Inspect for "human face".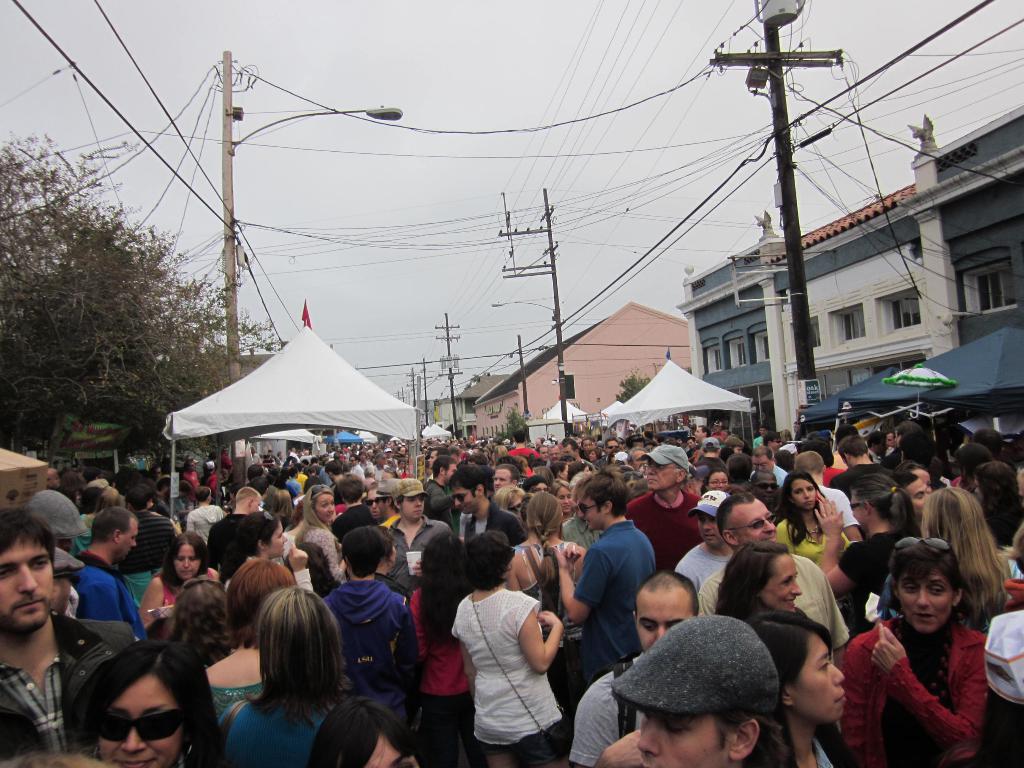
Inspection: BBox(120, 521, 138, 563).
